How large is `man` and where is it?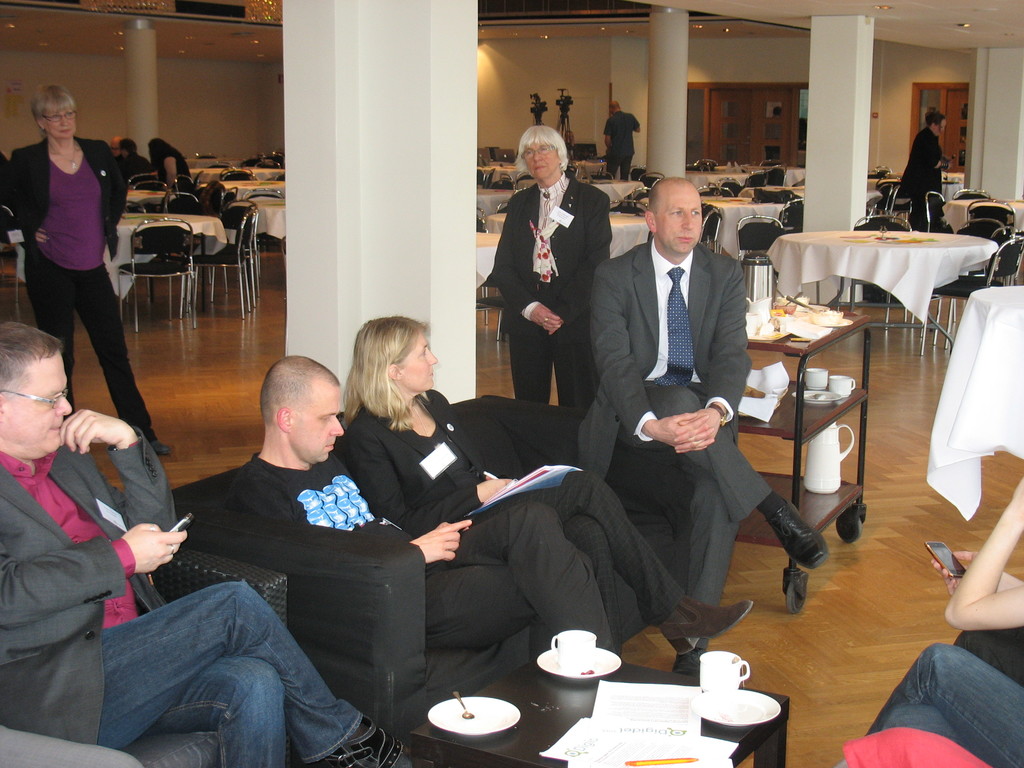
Bounding box: rect(109, 138, 120, 158).
